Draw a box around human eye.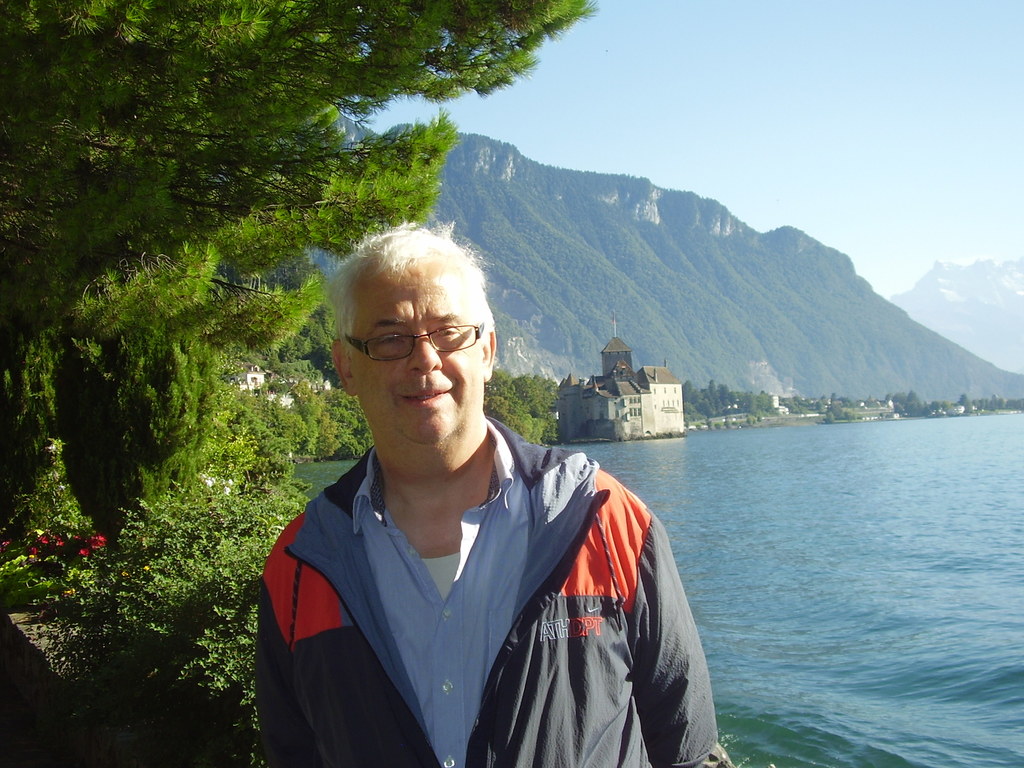
left=434, top=323, right=462, bottom=340.
